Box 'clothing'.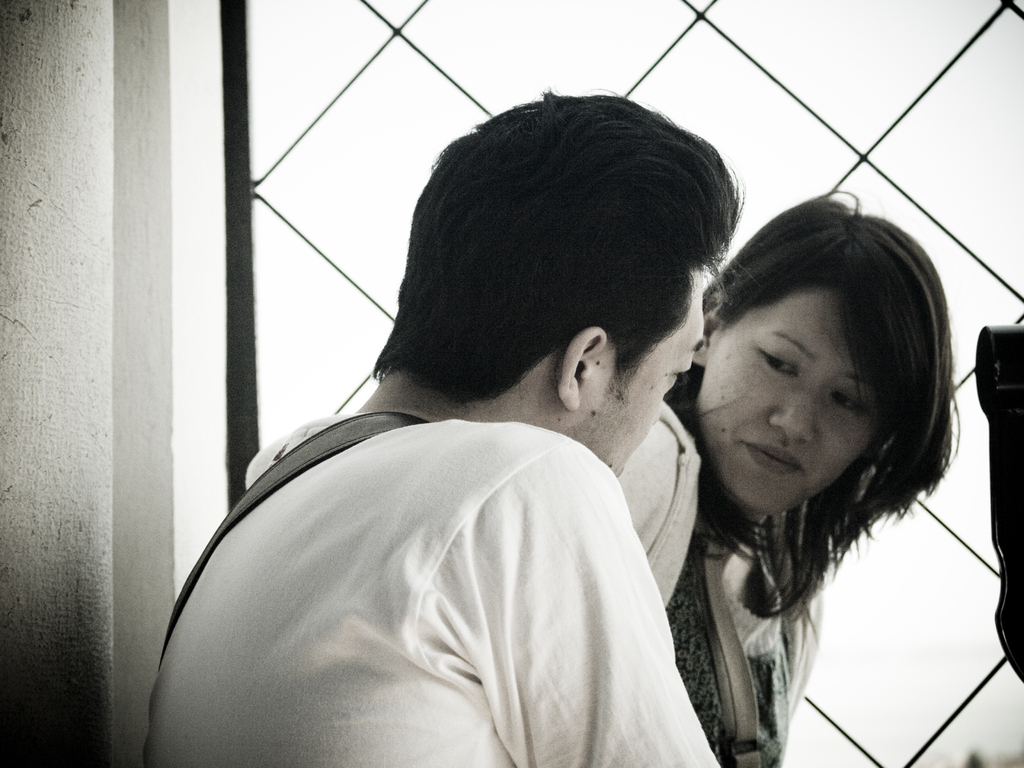
crop(614, 393, 844, 767).
